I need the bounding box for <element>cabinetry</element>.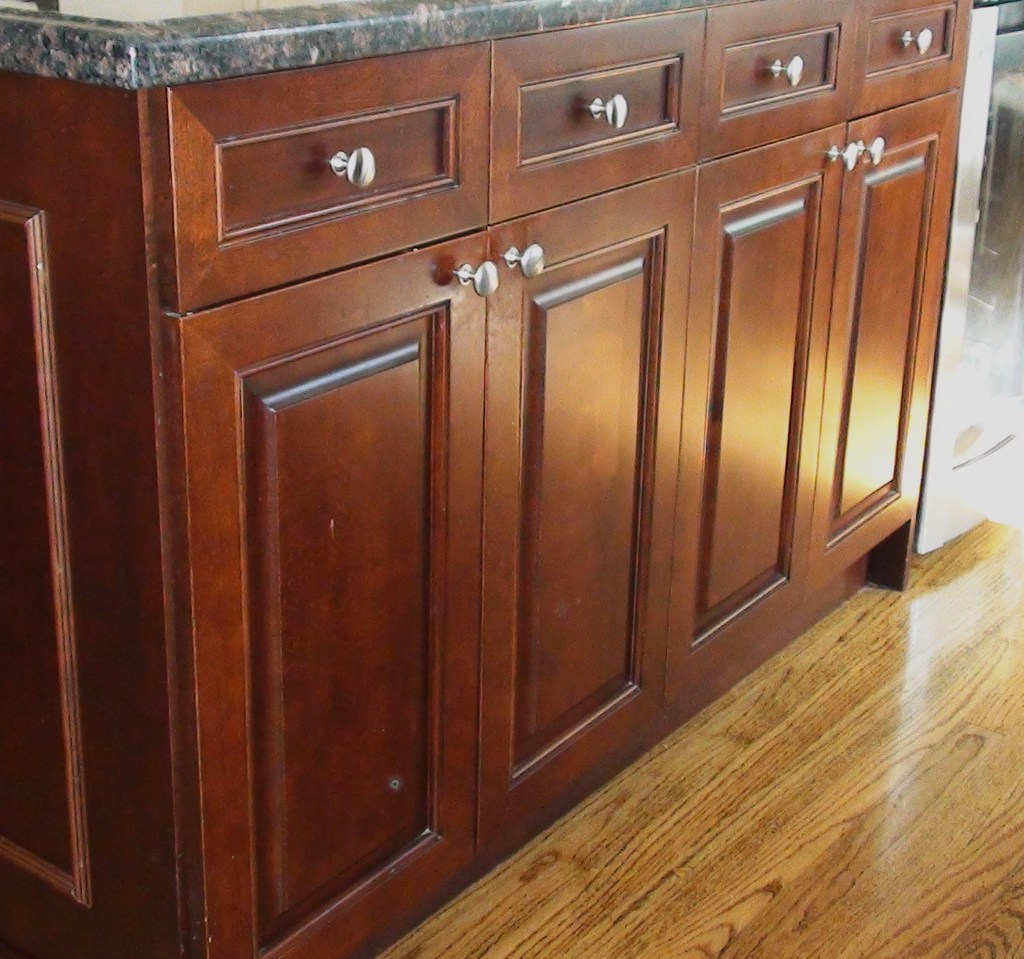
Here it is: box=[482, 158, 694, 849].
